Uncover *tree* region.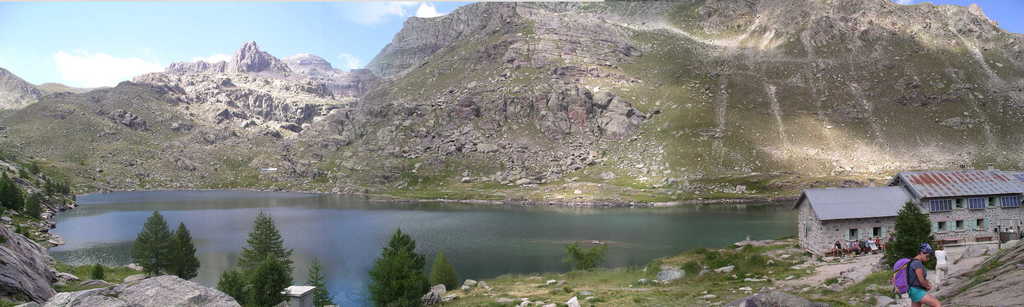
Uncovered: left=26, top=194, right=41, bottom=224.
